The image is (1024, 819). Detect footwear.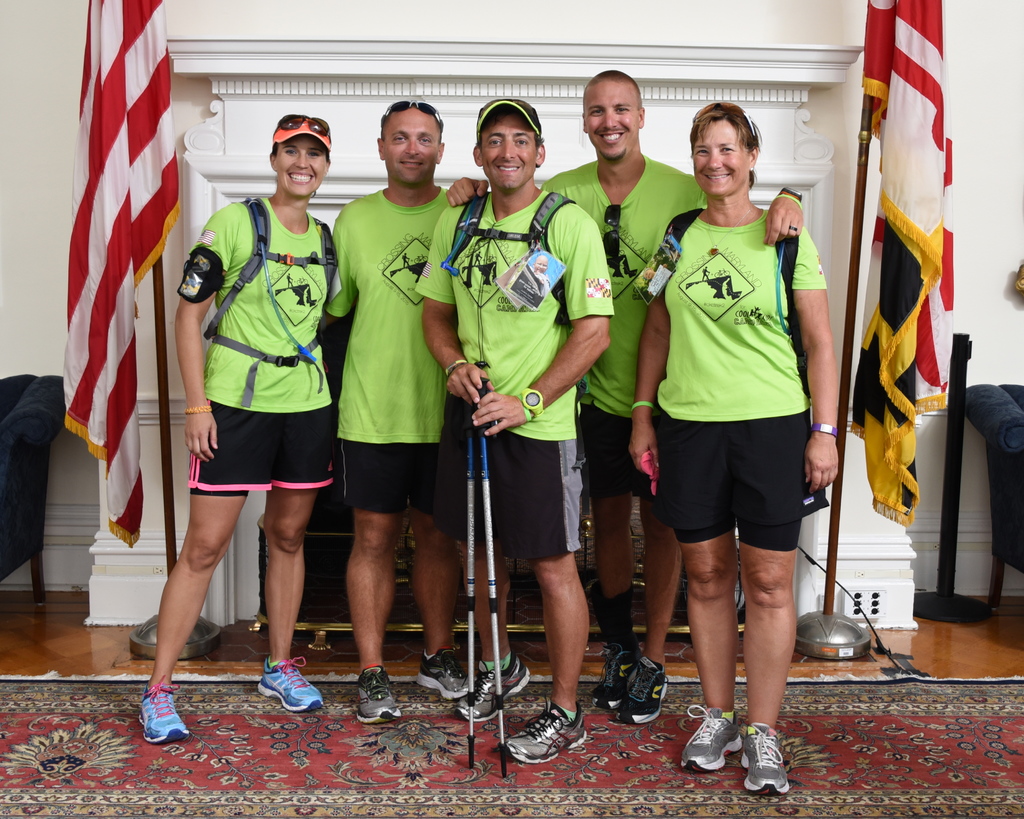
Detection: (left=134, top=680, right=195, bottom=750).
